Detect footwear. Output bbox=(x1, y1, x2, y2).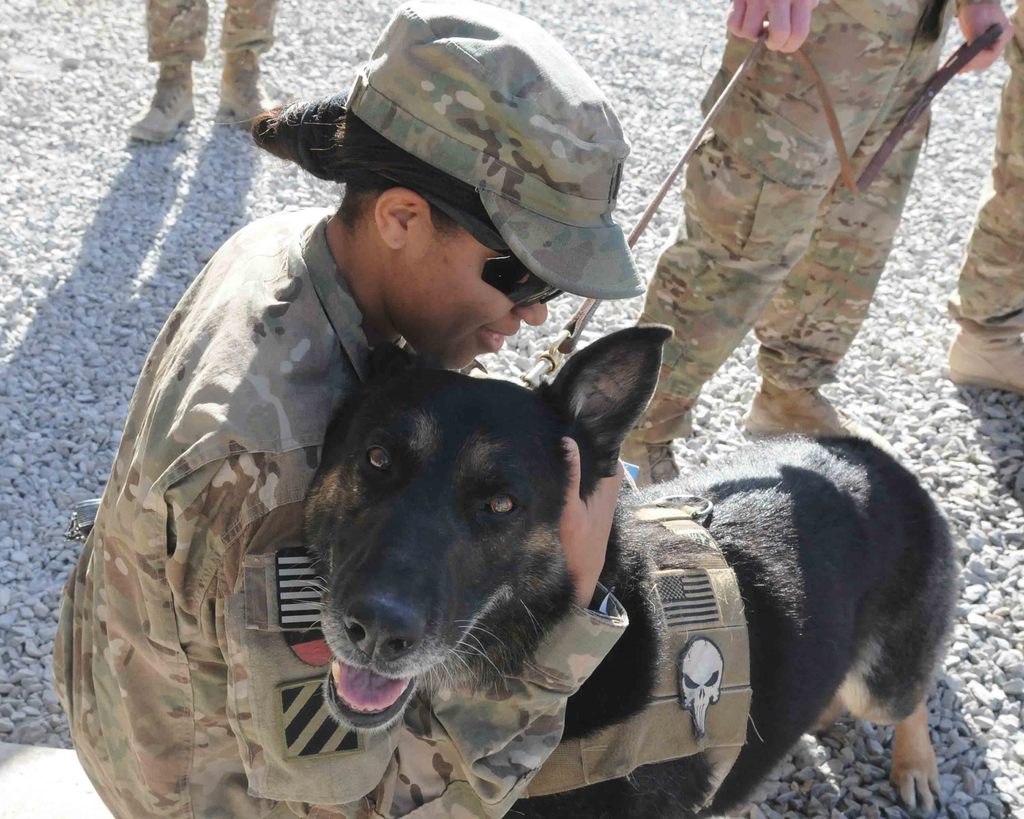
bbox=(125, 58, 197, 142).
